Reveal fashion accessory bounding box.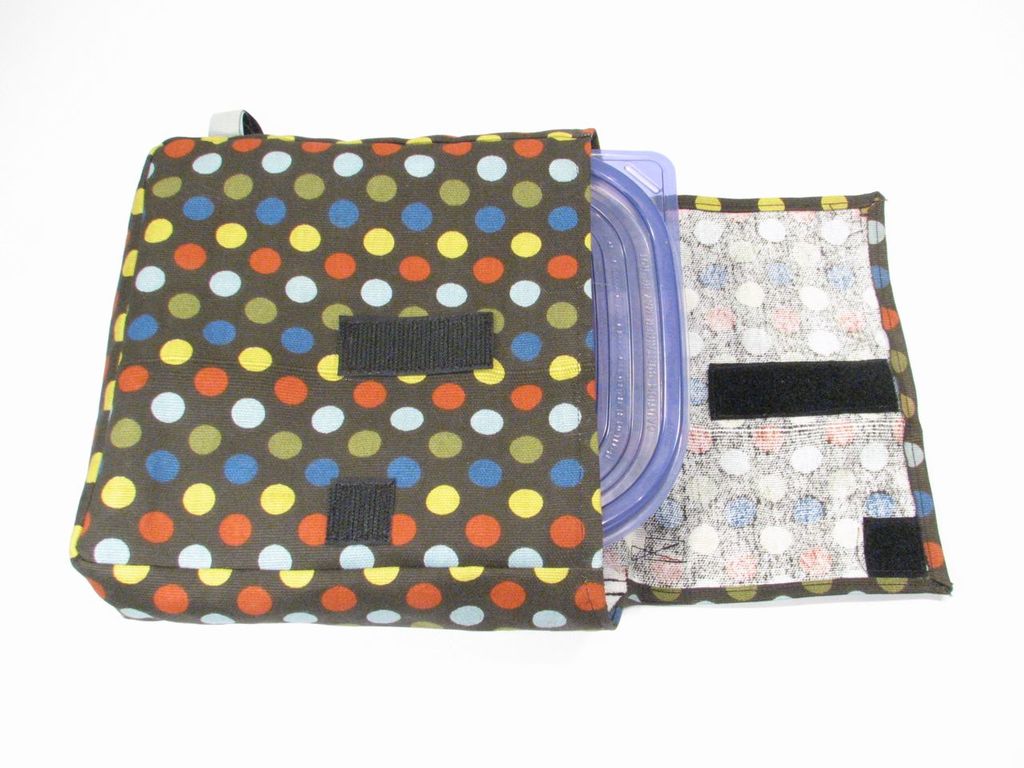
Revealed: locate(69, 98, 954, 631).
